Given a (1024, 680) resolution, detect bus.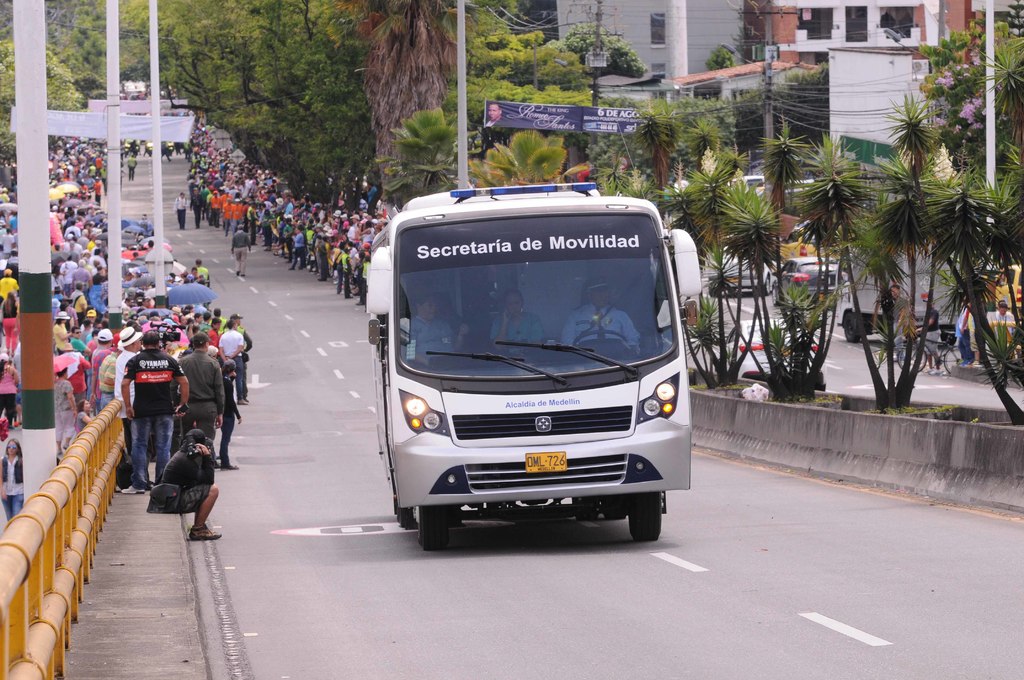
detection(367, 177, 700, 553).
